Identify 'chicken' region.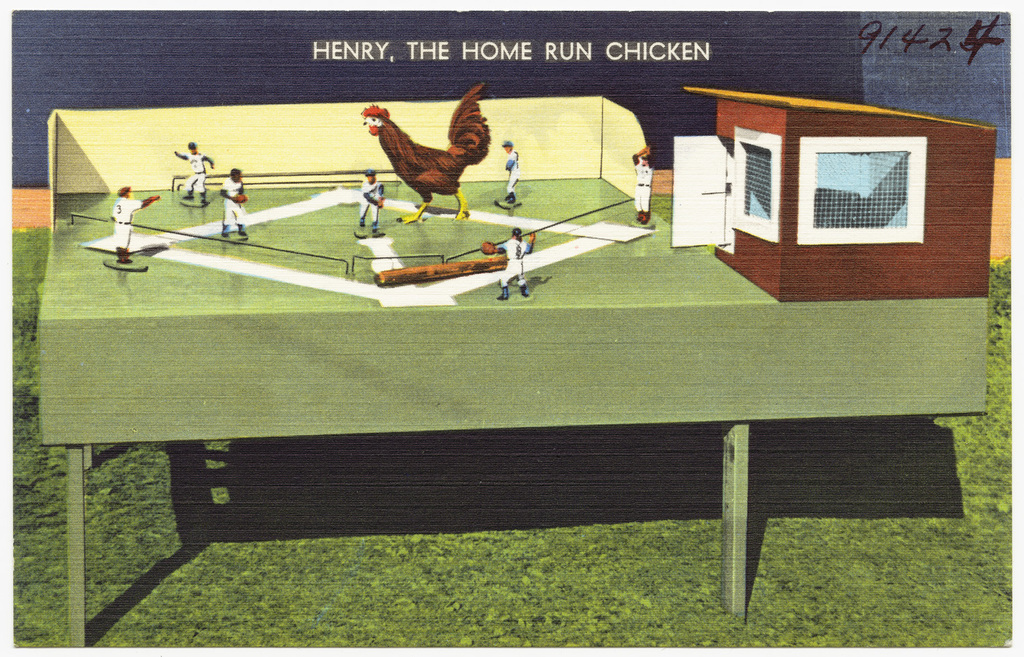
Region: Rect(354, 81, 495, 208).
